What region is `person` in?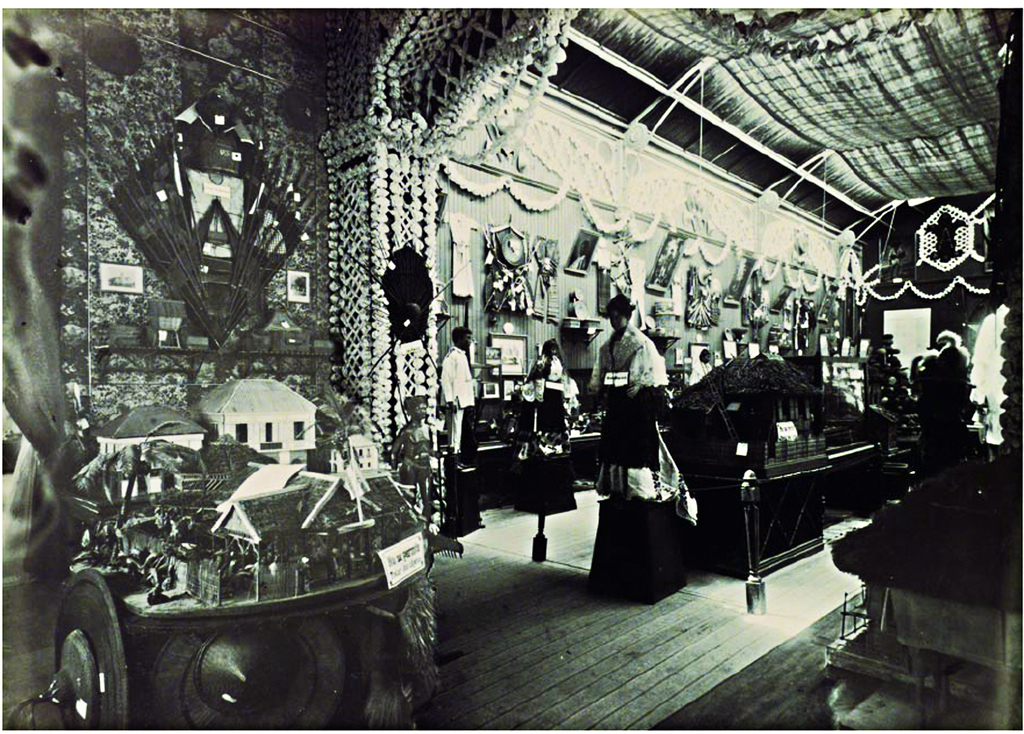
box=[590, 285, 669, 391].
